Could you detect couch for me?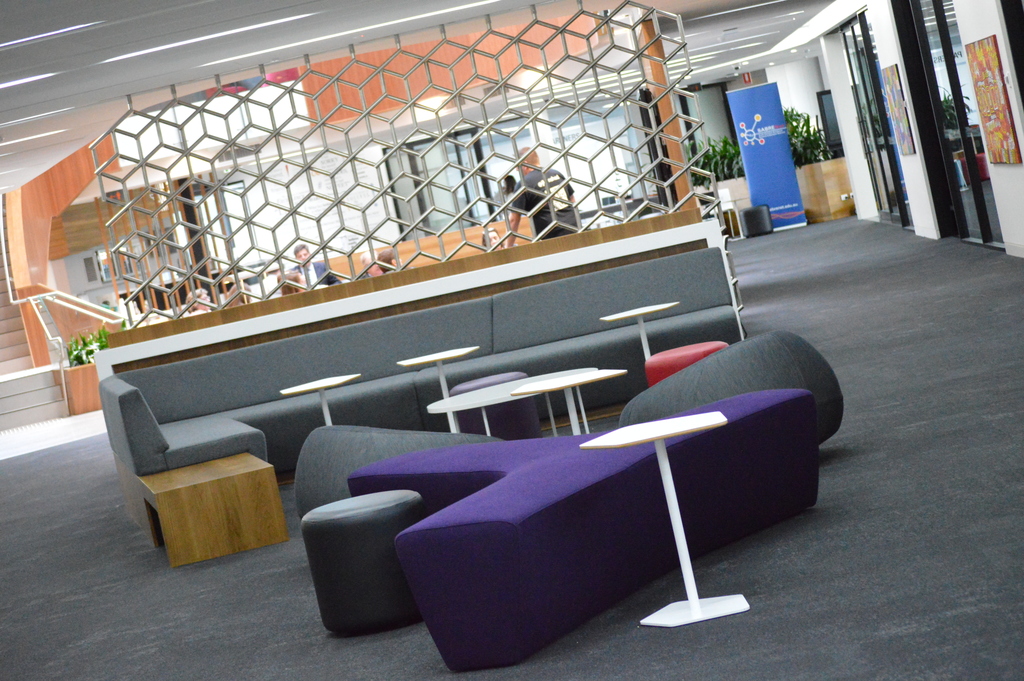
Detection result: [96, 248, 745, 495].
